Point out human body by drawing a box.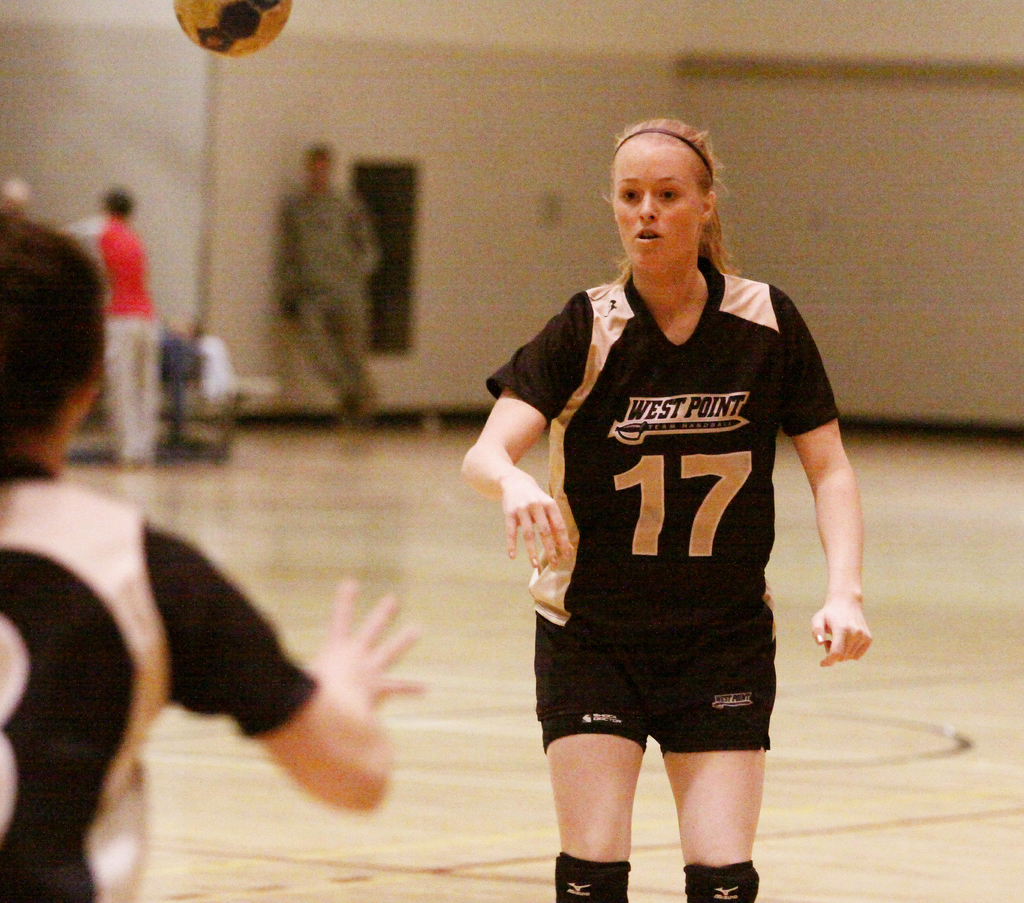
detection(0, 218, 423, 902).
